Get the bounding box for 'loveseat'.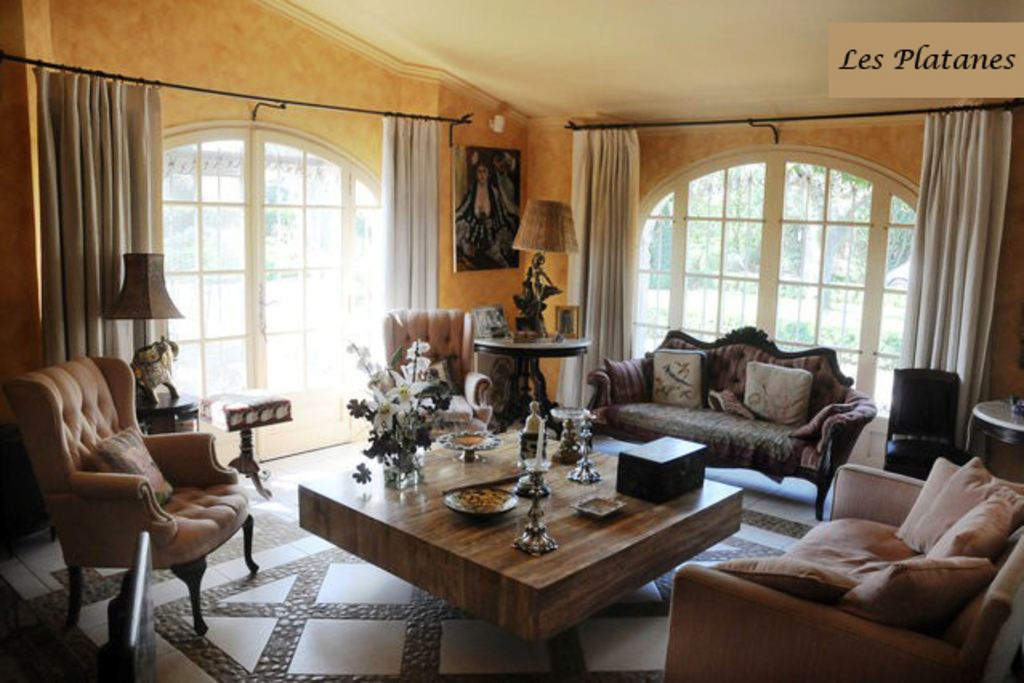
box(663, 454, 1022, 680).
